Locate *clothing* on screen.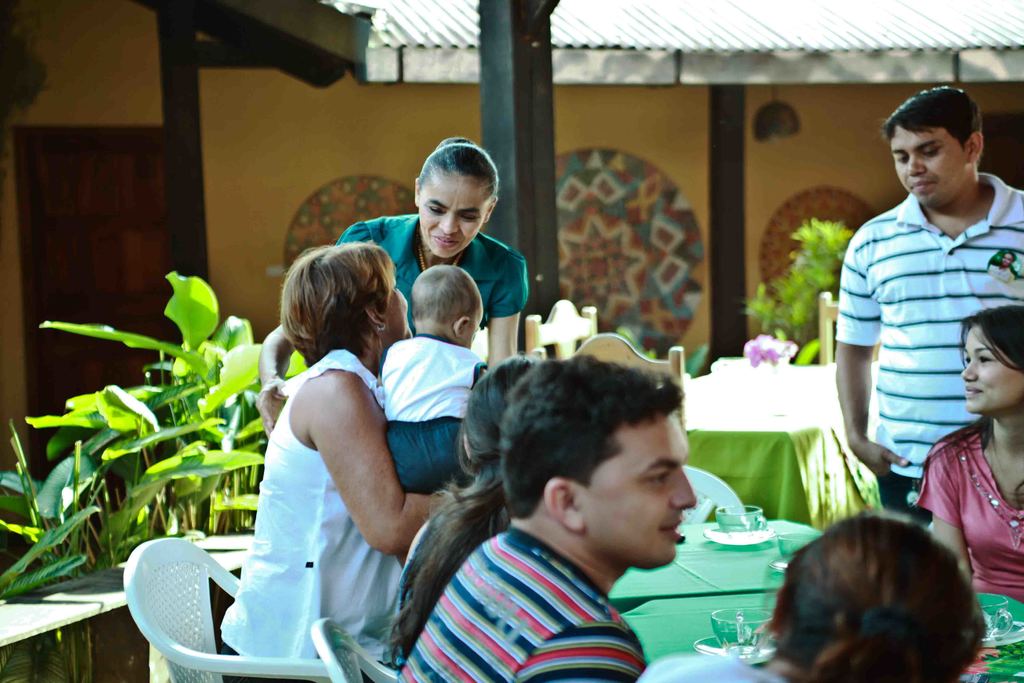
On screen at 829, 129, 1007, 528.
